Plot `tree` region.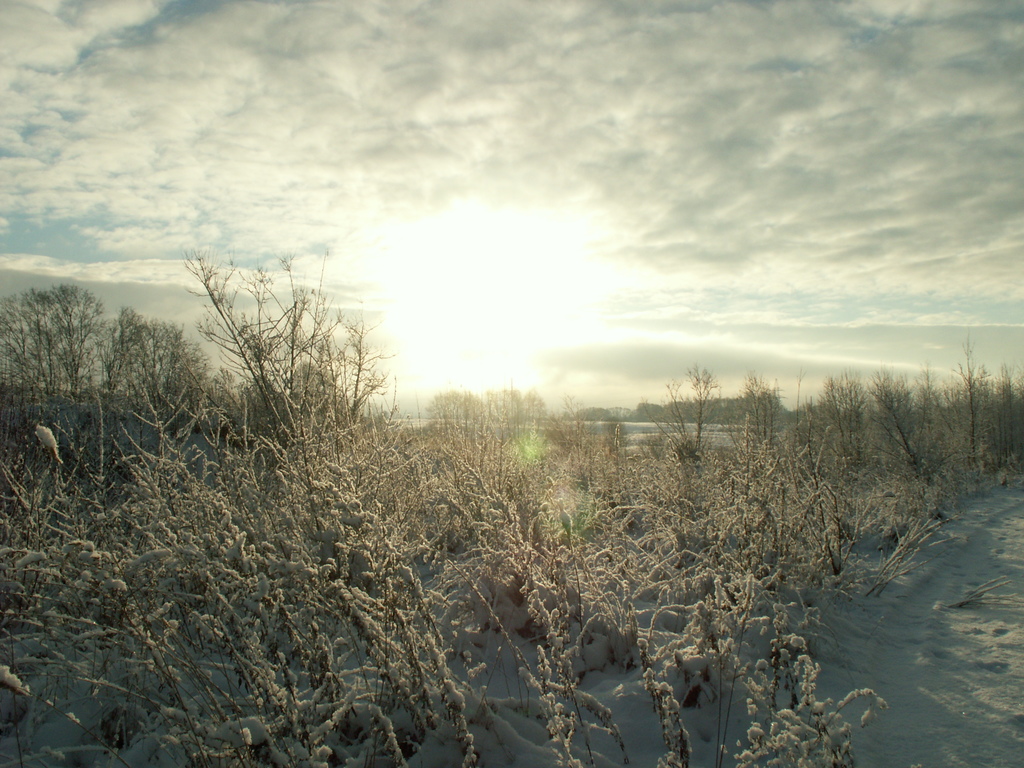
Plotted at <region>184, 241, 340, 452</region>.
